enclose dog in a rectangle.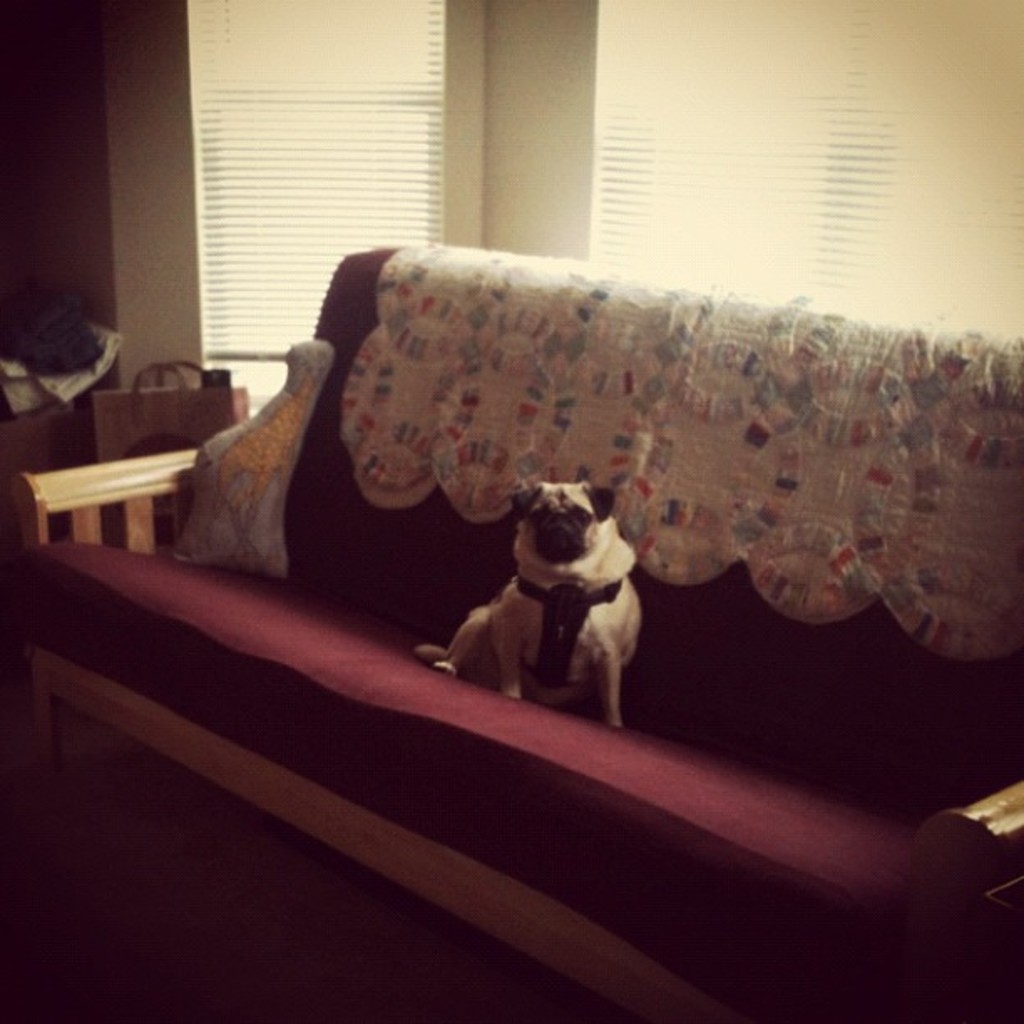
{"left": 420, "top": 484, "right": 646, "bottom": 738}.
